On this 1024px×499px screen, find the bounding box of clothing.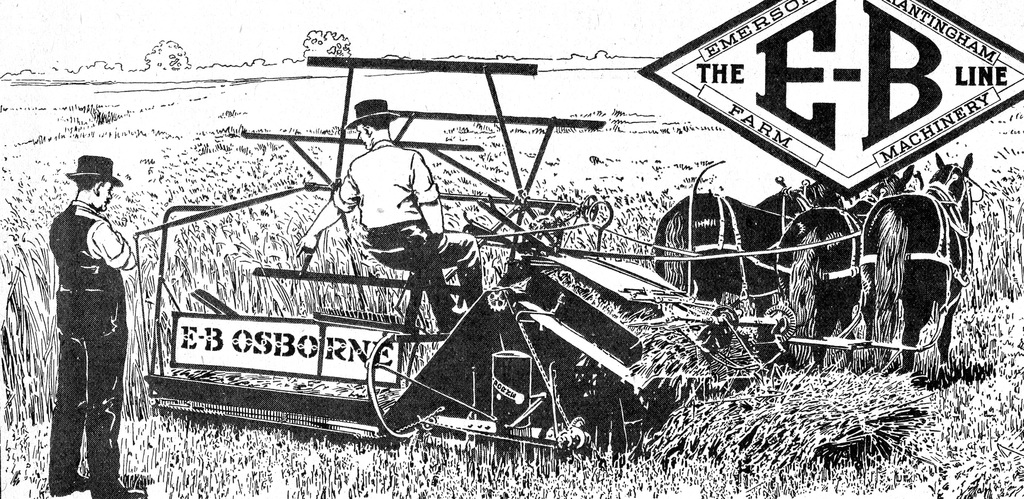
Bounding box: bbox(324, 141, 500, 335).
